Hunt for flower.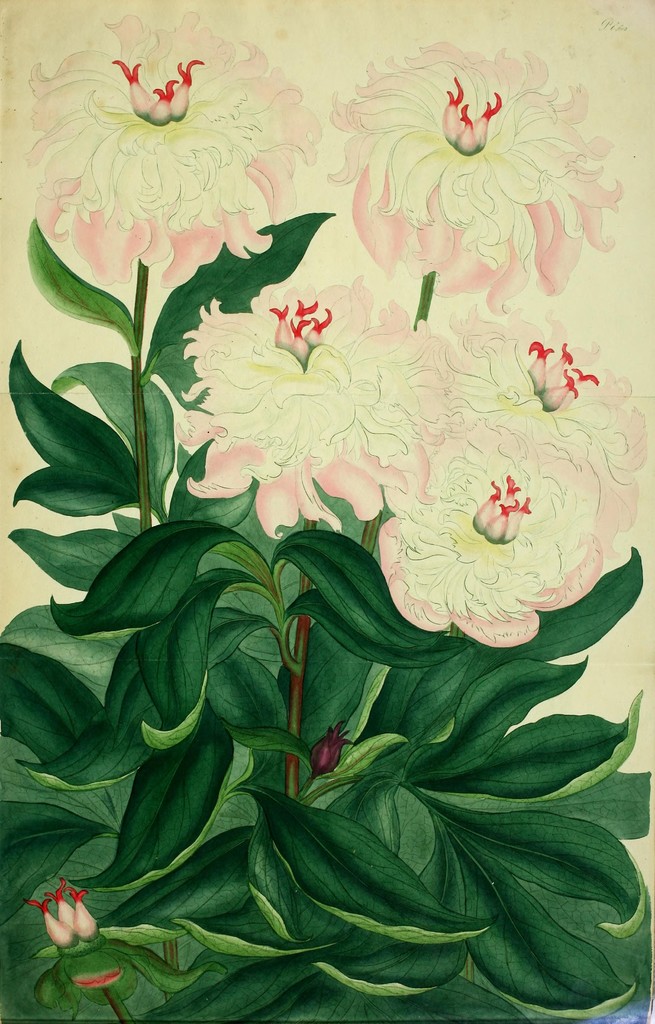
Hunted down at (x1=376, y1=301, x2=654, y2=630).
